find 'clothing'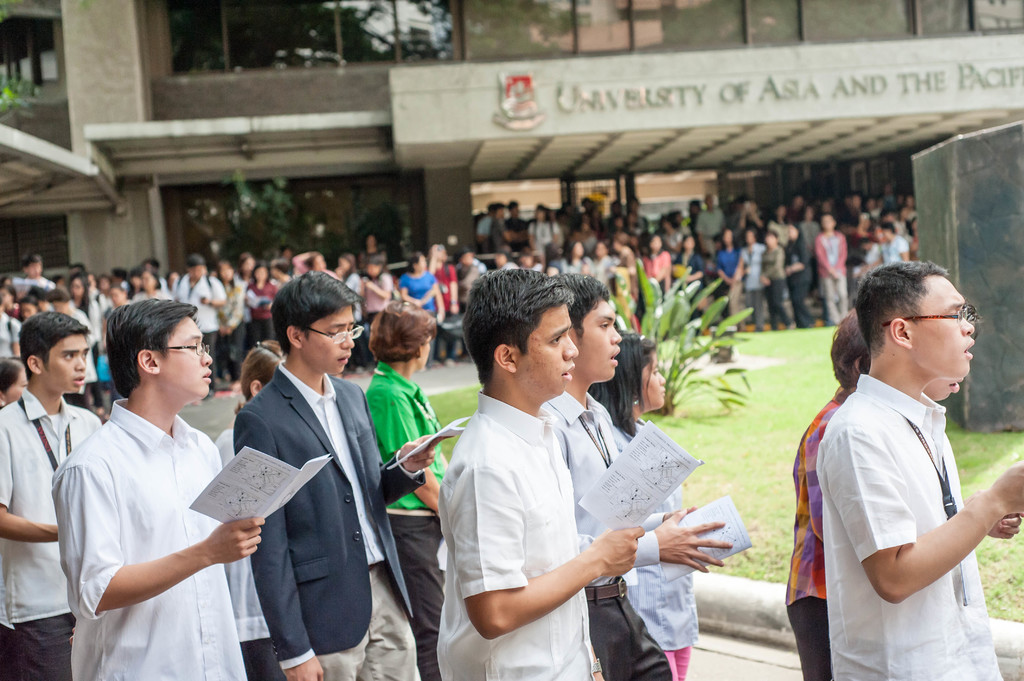
detection(90, 292, 108, 328)
